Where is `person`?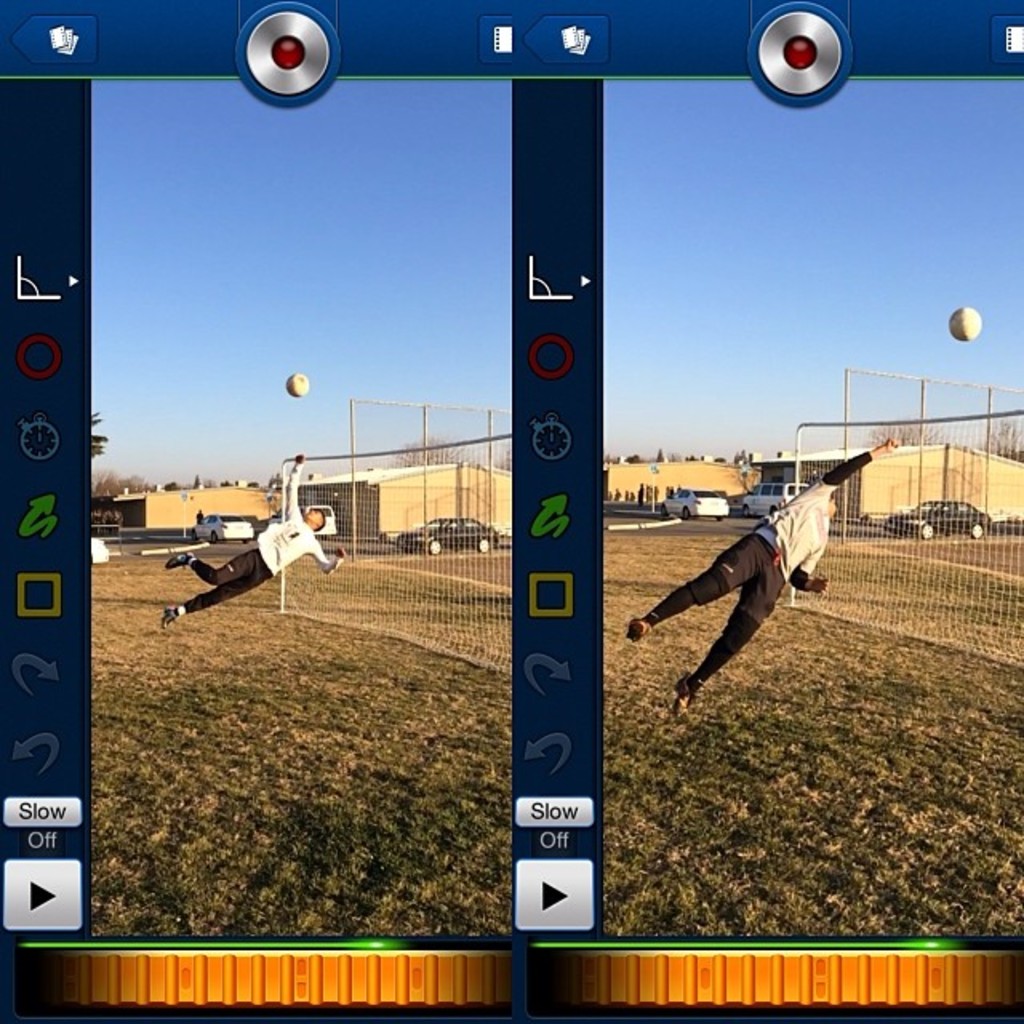
(163,446,357,632).
